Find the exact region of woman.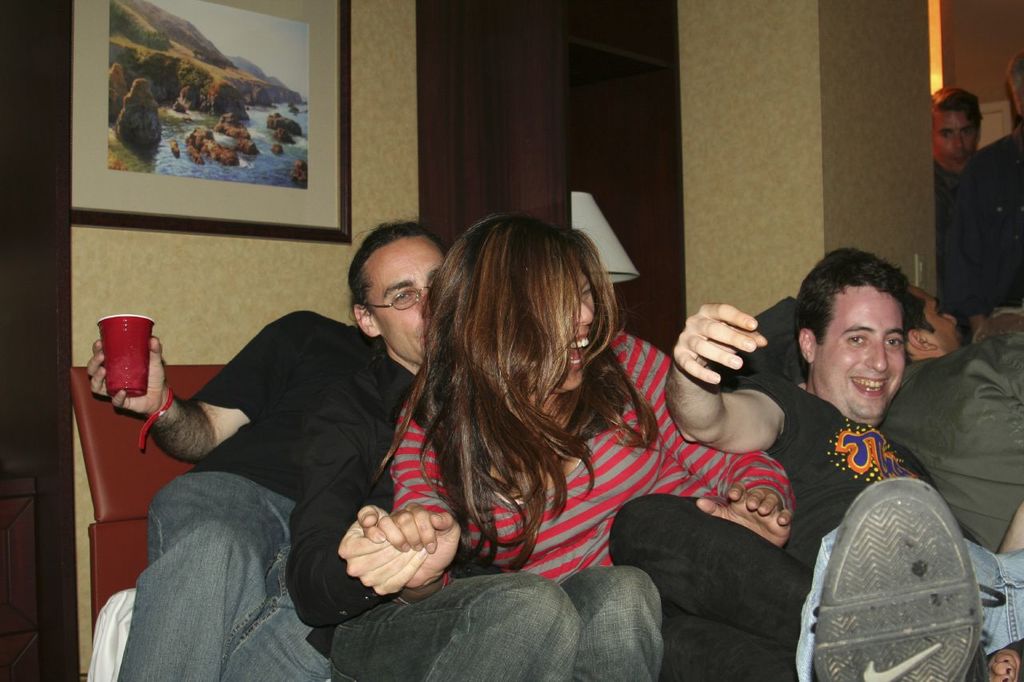
Exact region: rect(359, 208, 818, 681).
